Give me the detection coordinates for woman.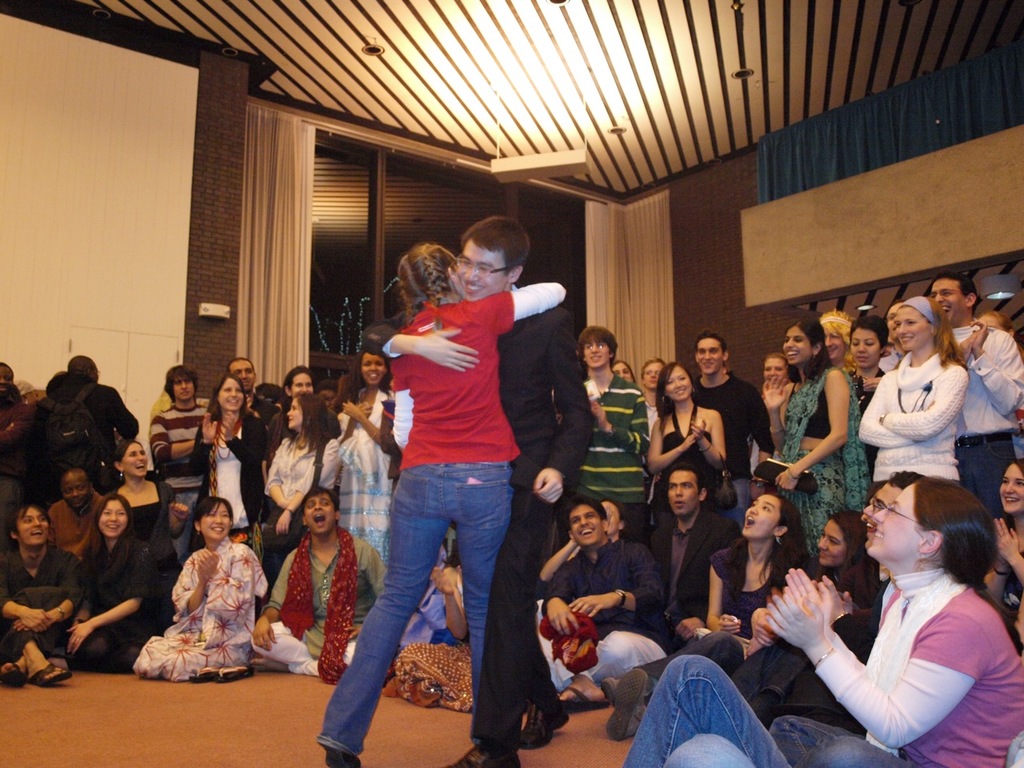
(829, 310, 857, 381).
